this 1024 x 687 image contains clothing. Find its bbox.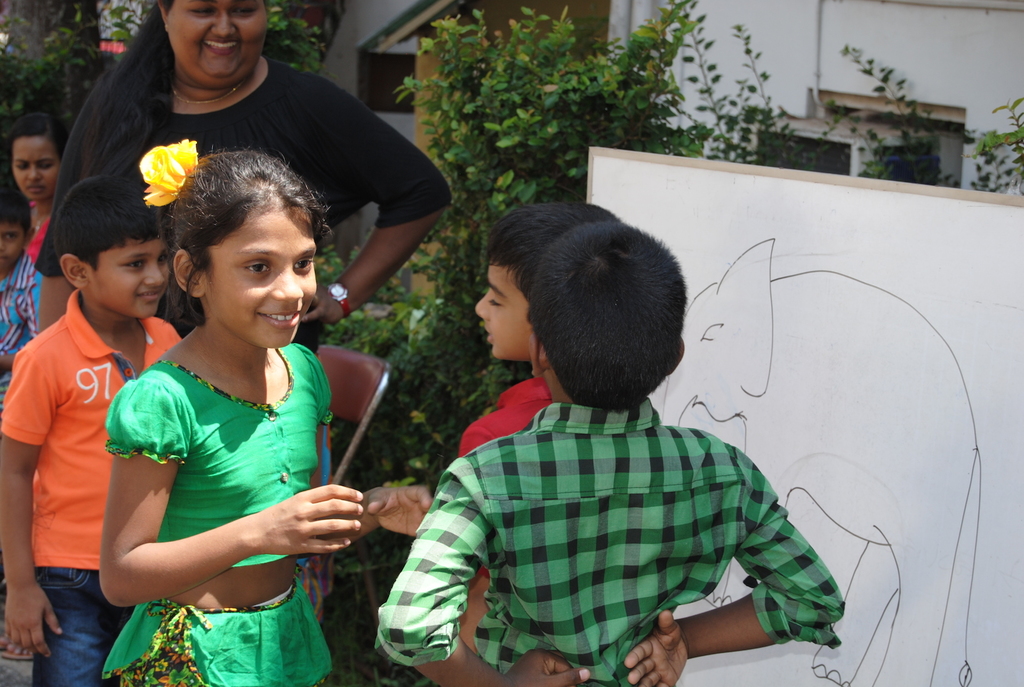
<bbox>101, 337, 337, 686</bbox>.
